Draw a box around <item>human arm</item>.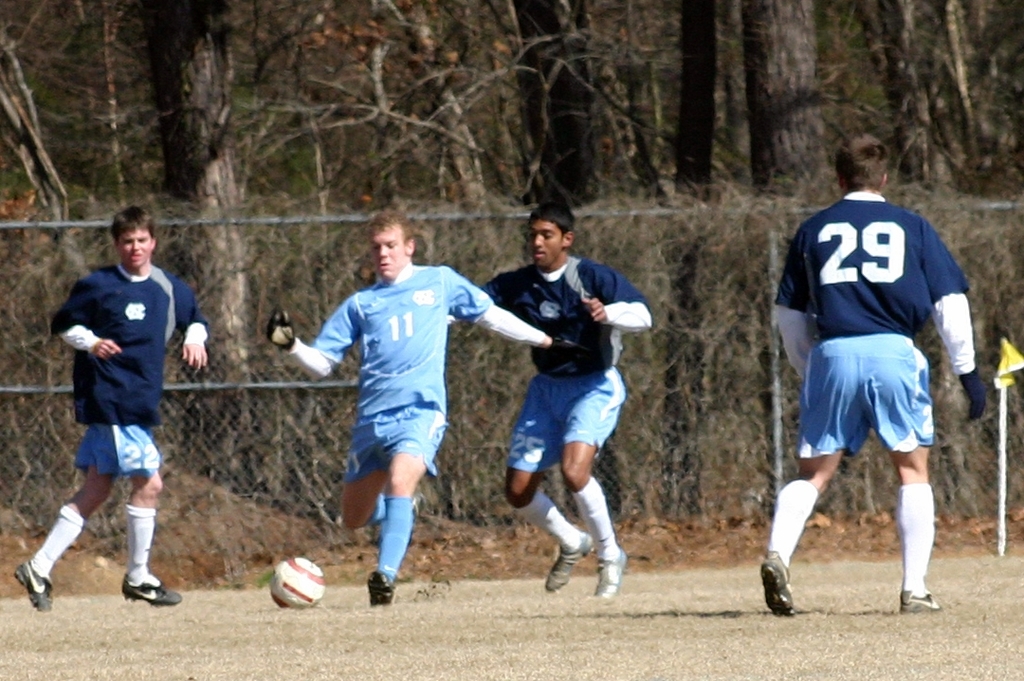
box=[443, 278, 500, 324].
